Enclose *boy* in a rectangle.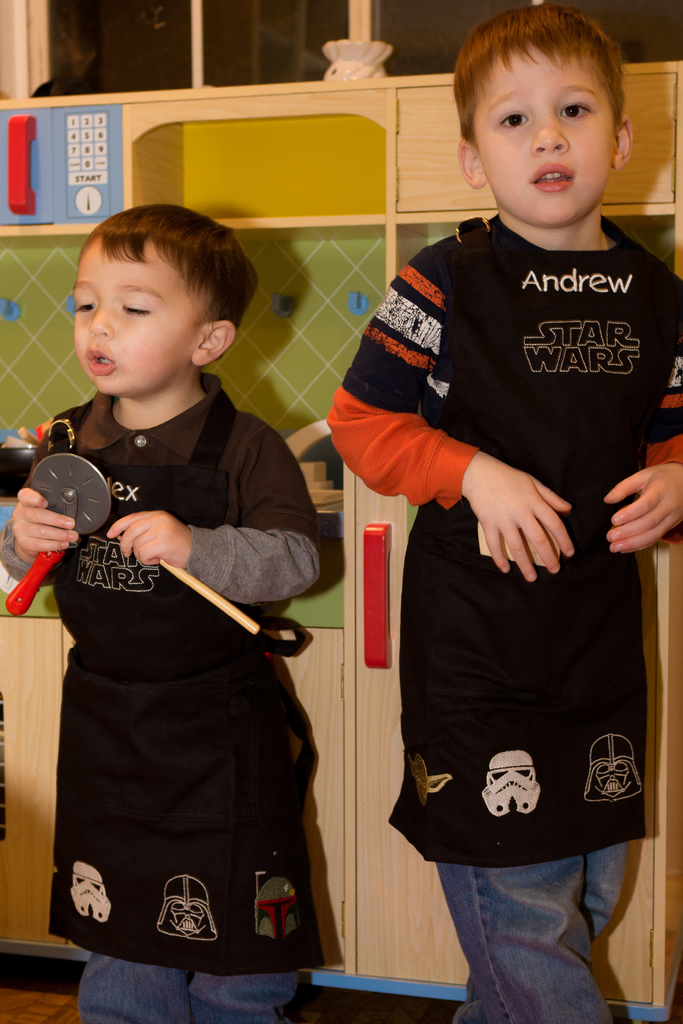
BBox(0, 200, 325, 1023).
